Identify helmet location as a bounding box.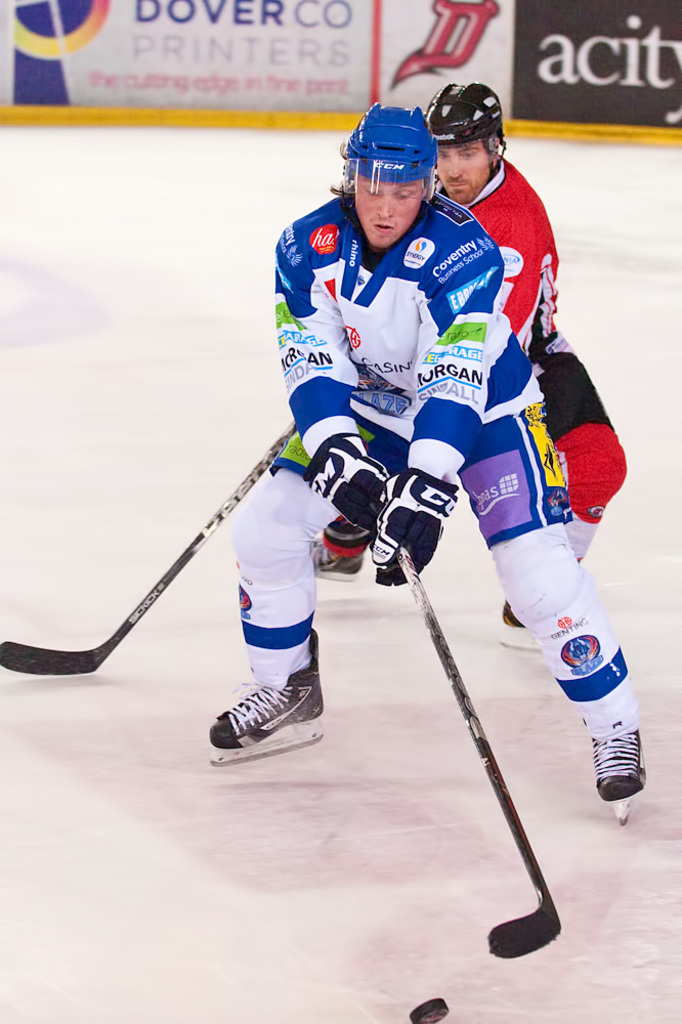
{"x1": 350, "y1": 90, "x2": 444, "y2": 223}.
